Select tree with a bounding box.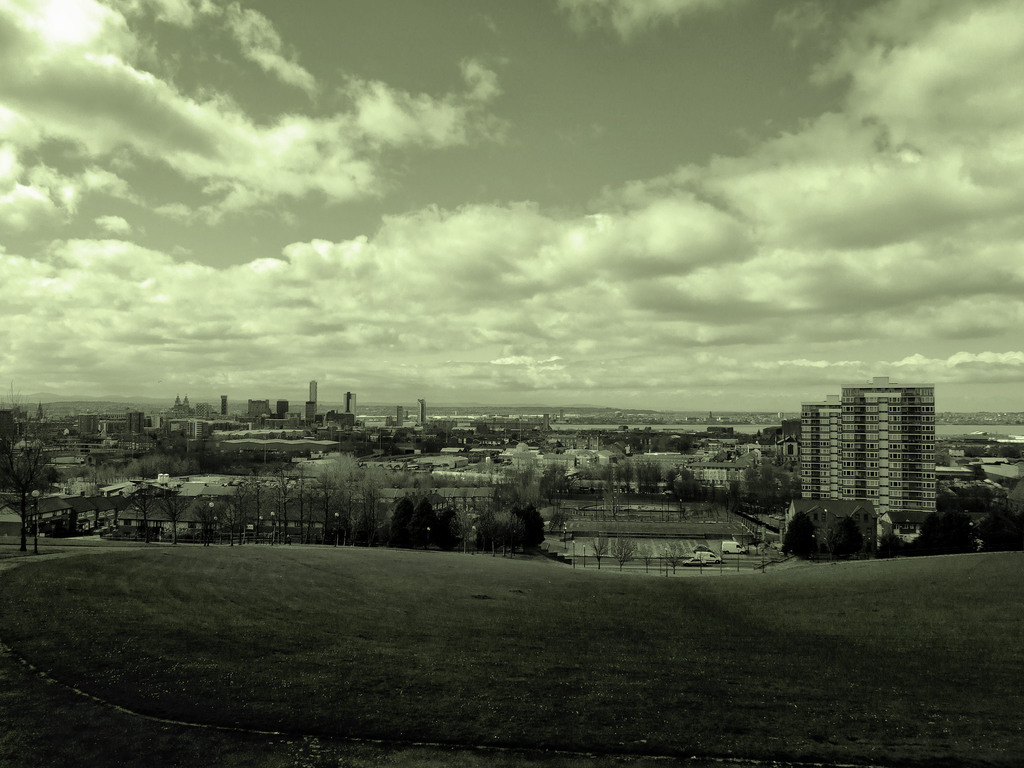
[left=676, top=432, right=689, bottom=455].
